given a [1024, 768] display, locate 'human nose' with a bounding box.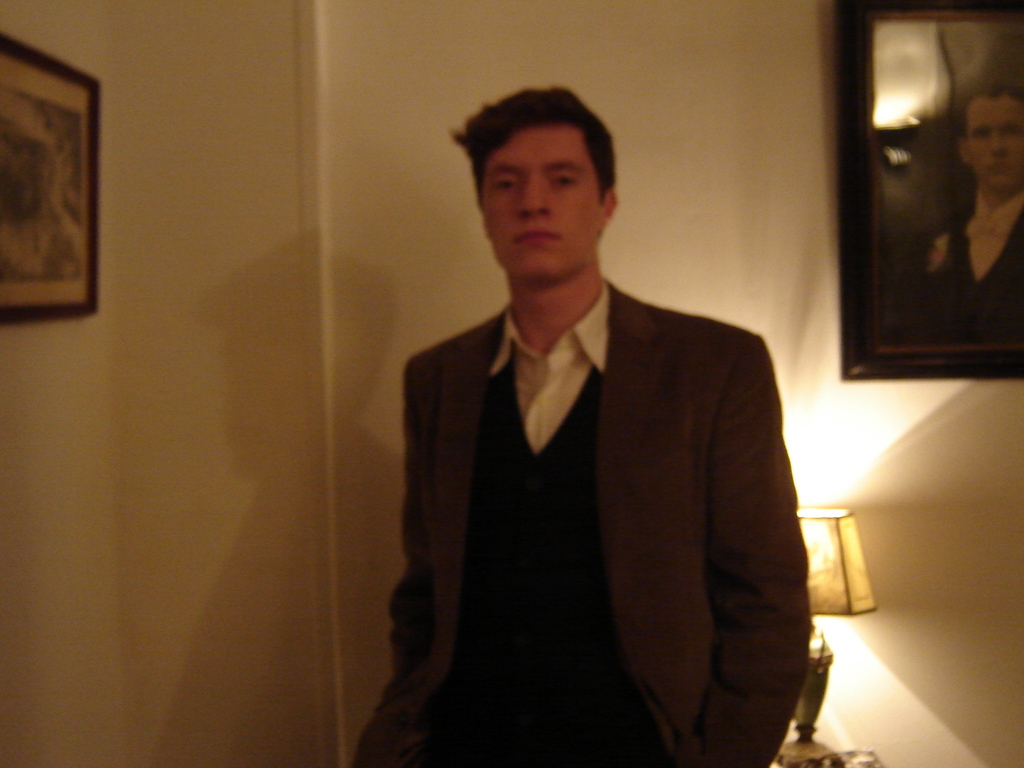
Located: region(989, 129, 1006, 161).
